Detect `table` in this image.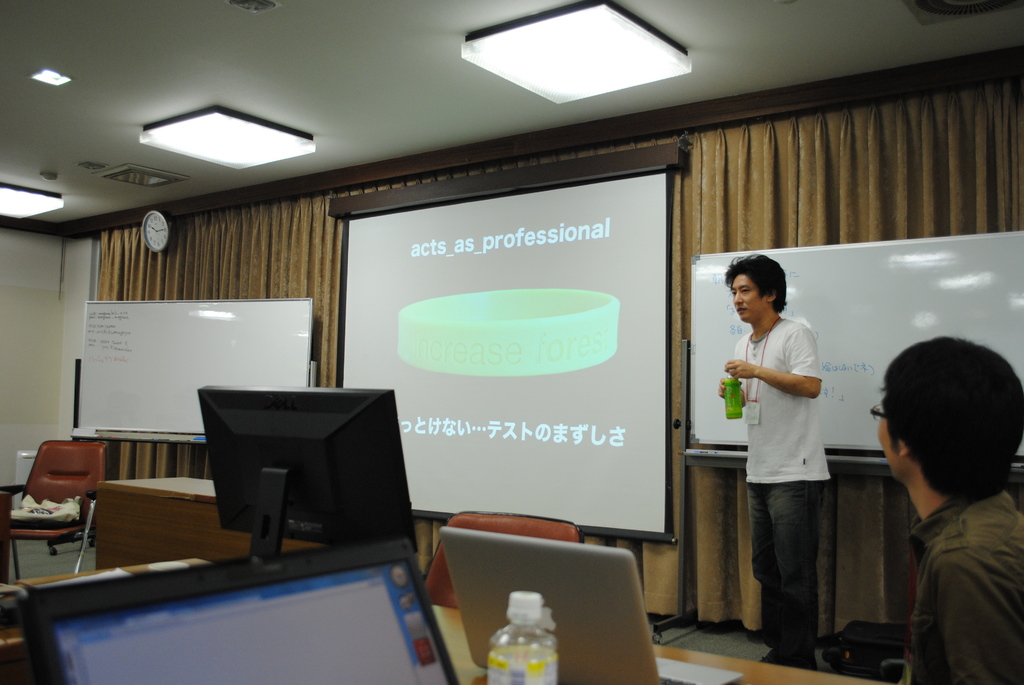
Detection: (82,468,422,579).
